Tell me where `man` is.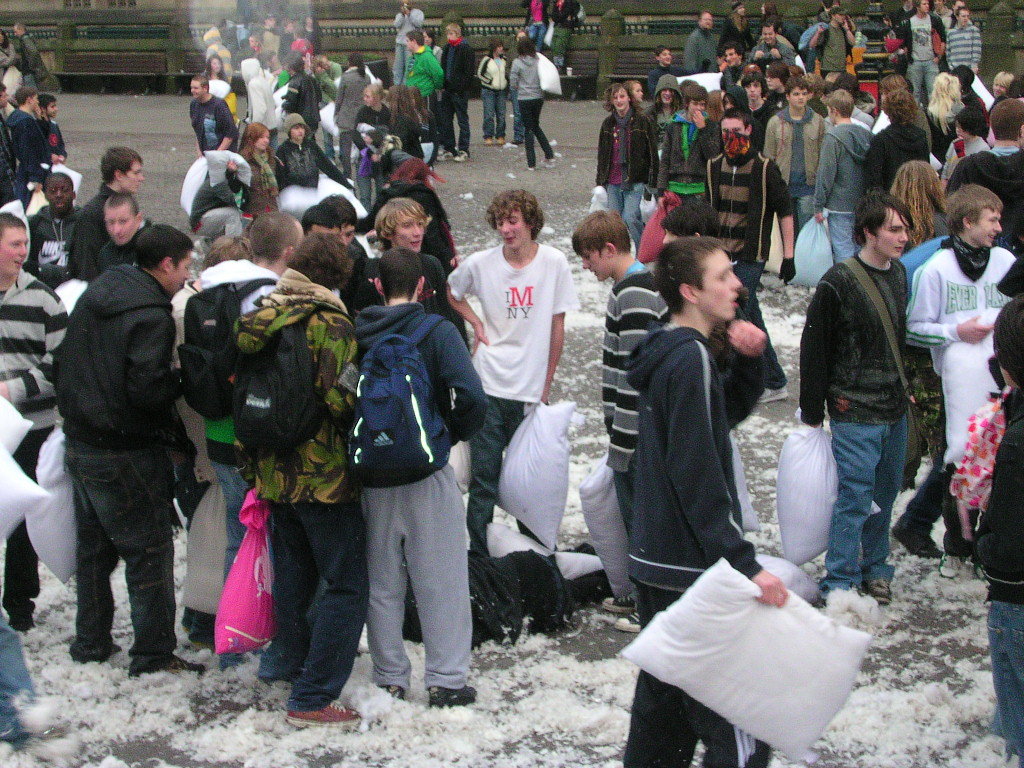
`man` is at crop(281, 51, 329, 140).
